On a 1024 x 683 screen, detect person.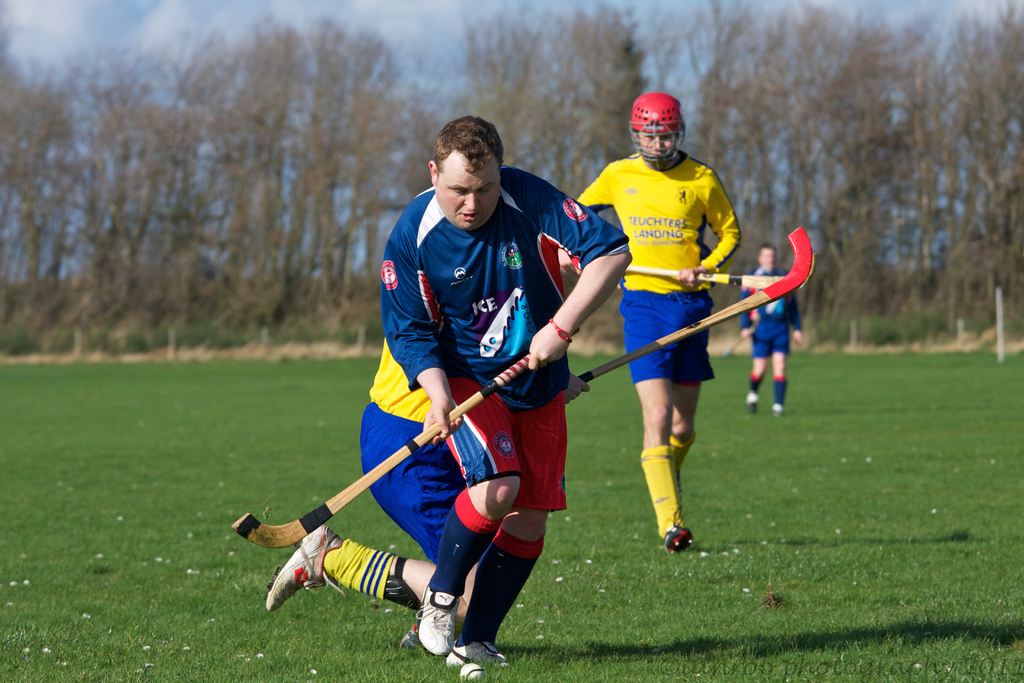
[737, 239, 804, 416].
